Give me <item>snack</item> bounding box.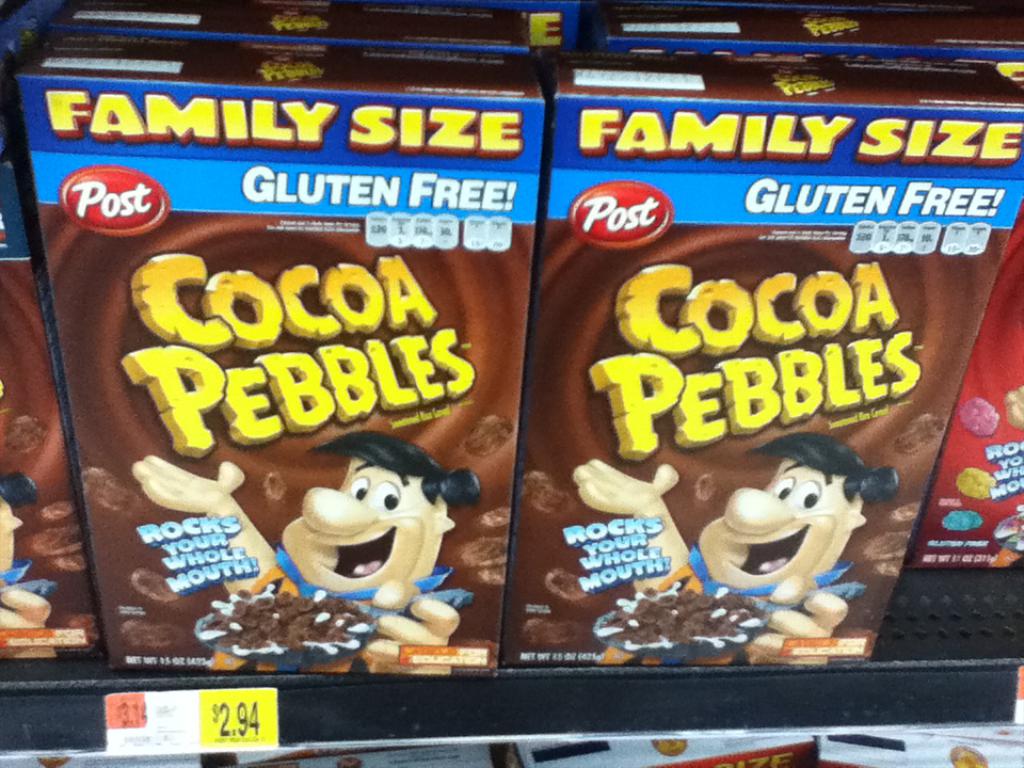
bbox=[41, 499, 73, 521].
